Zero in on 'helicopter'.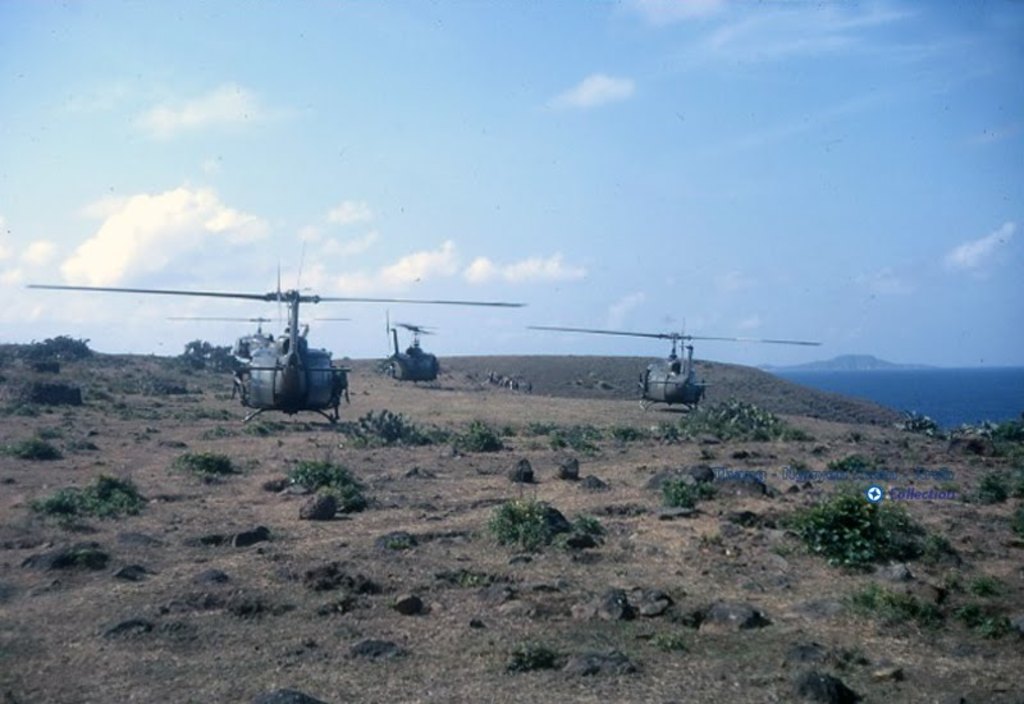
Zeroed in: [154, 314, 374, 381].
